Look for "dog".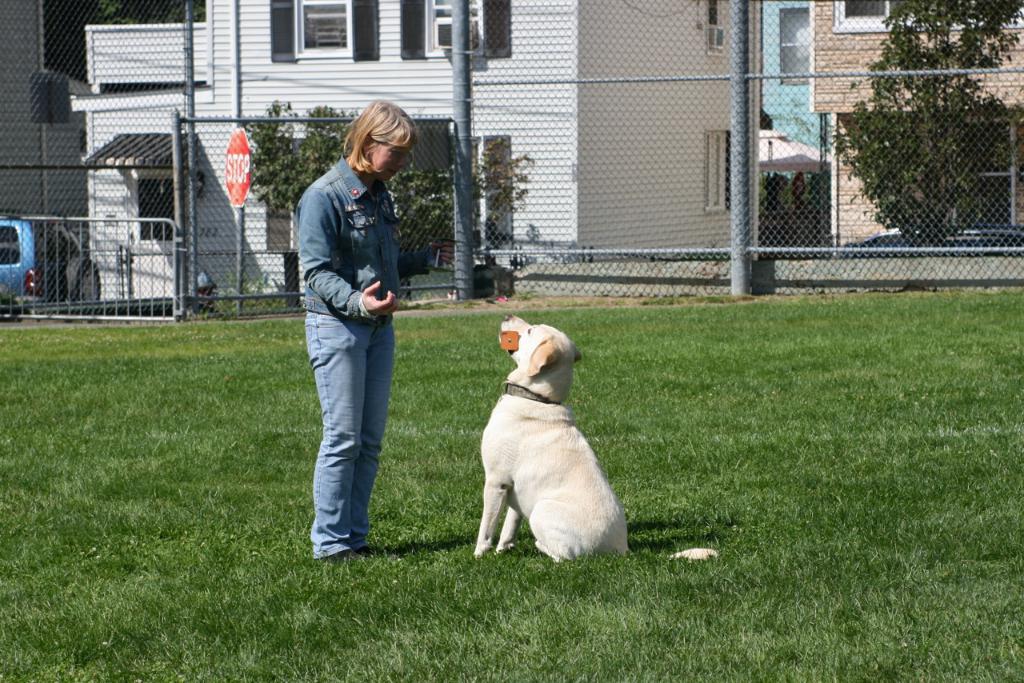
Found: rect(474, 313, 718, 563).
